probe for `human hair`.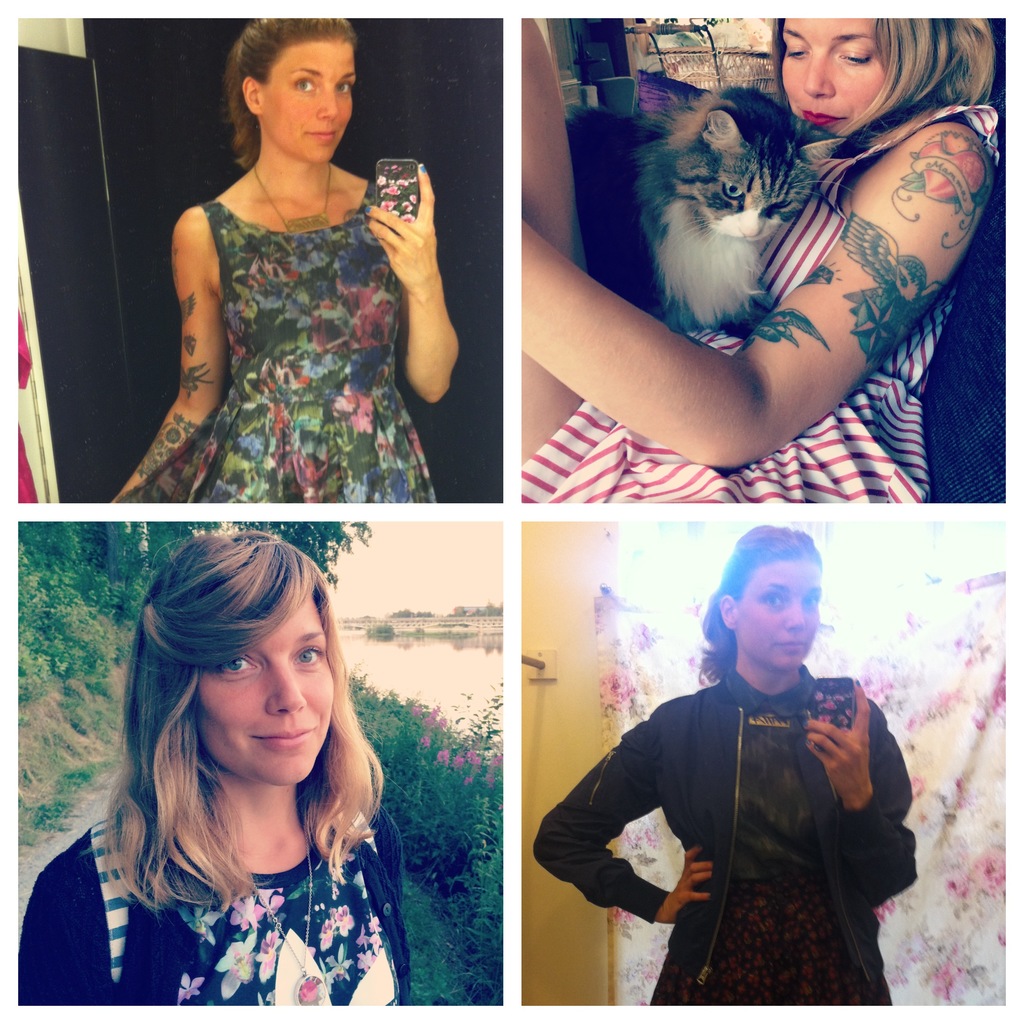
Probe result: [x1=225, y1=15, x2=357, y2=168].
